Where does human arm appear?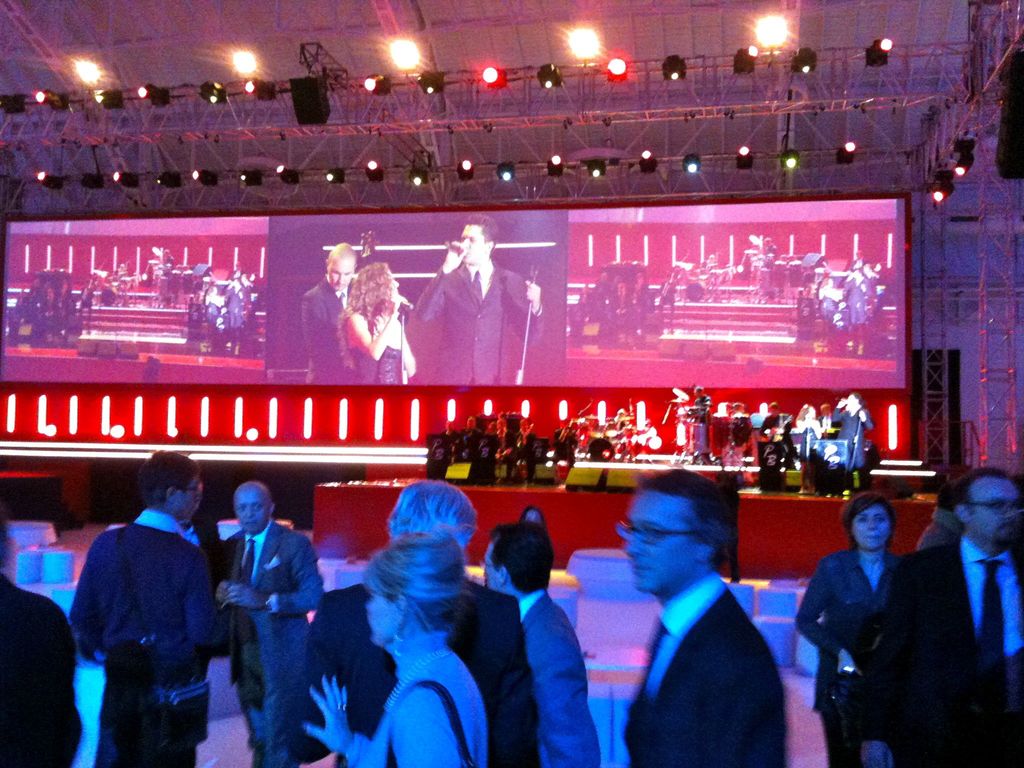
Appears at l=410, t=239, r=472, b=324.
